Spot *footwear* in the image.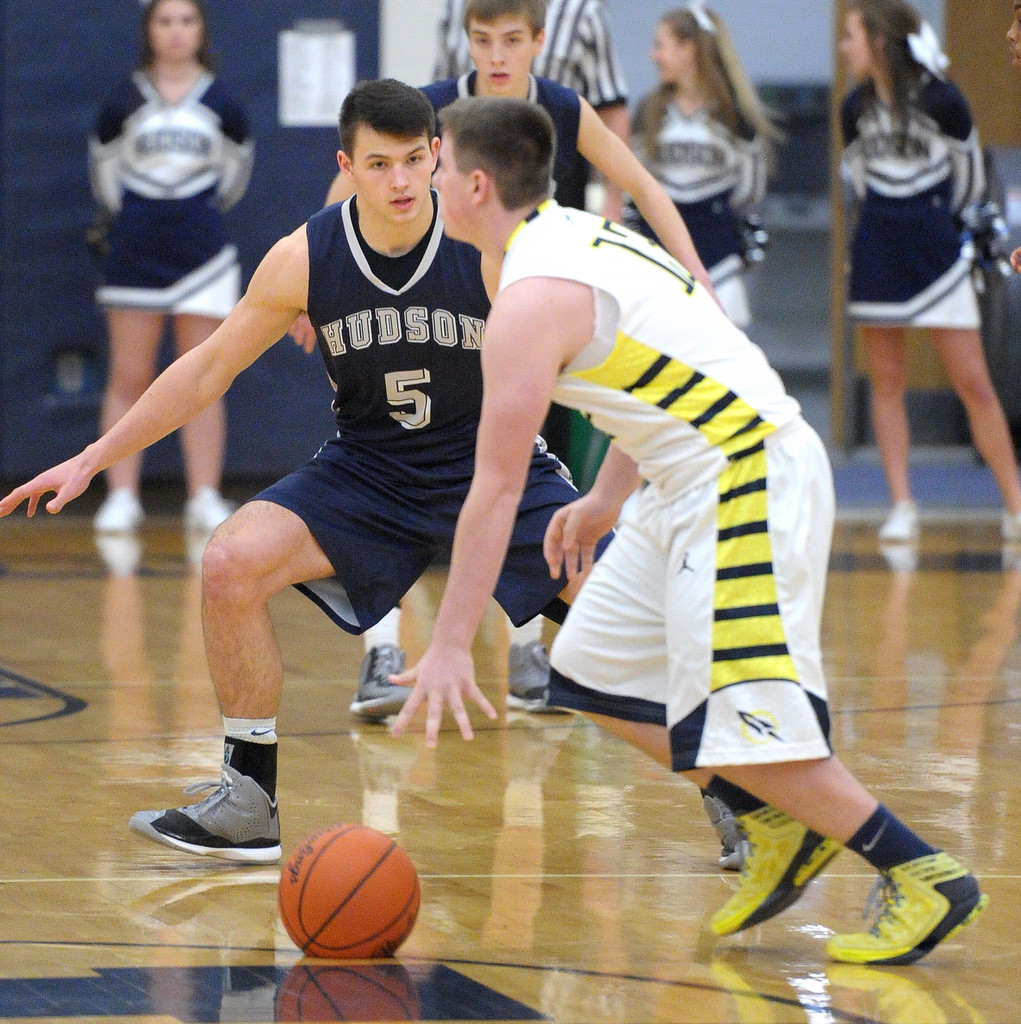
*footwear* found at (872, 494, 920, 547).
